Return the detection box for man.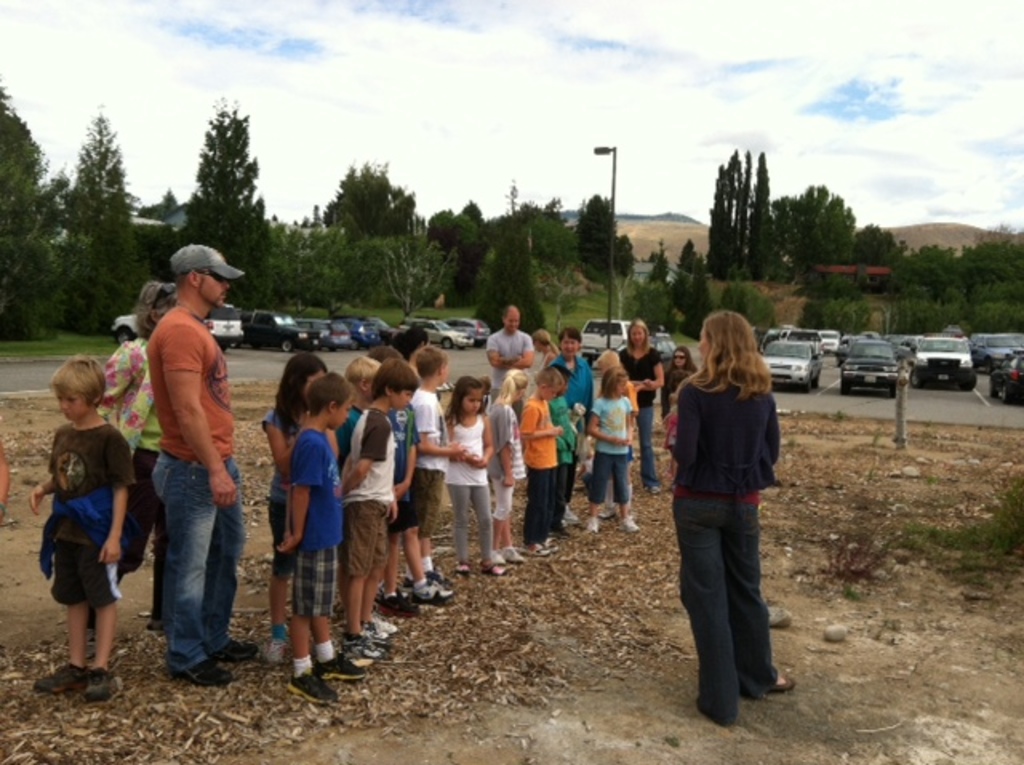
(118, 230, 240, 699).
